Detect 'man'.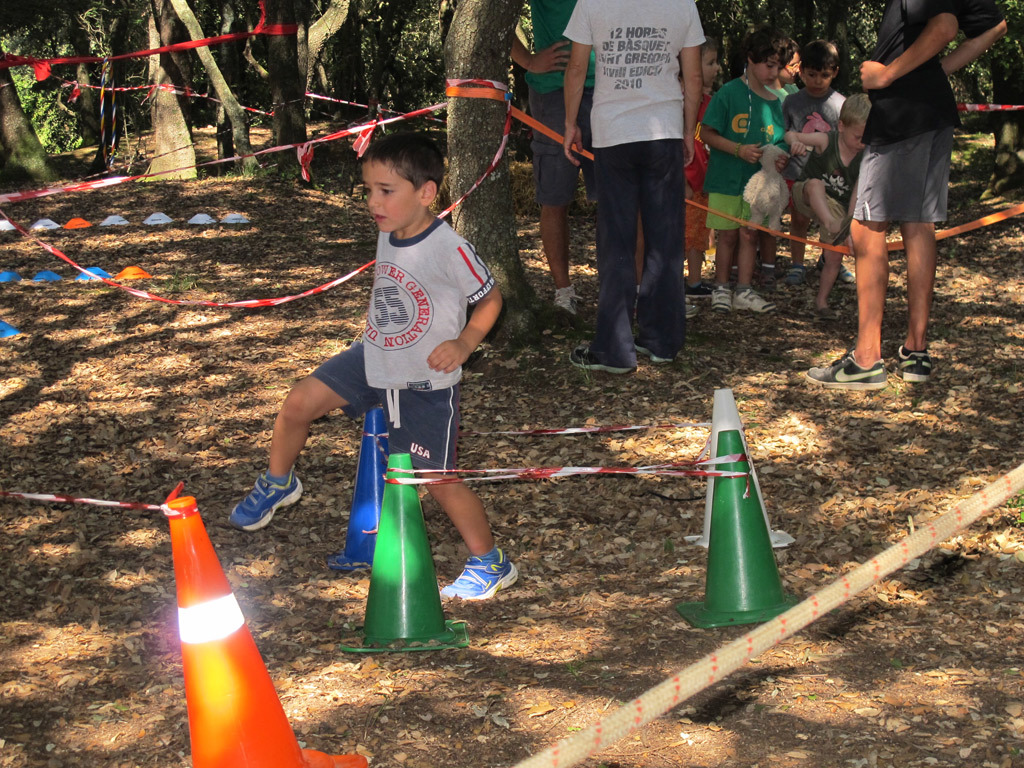
Detected at rect(558, 0, 707, 379).
